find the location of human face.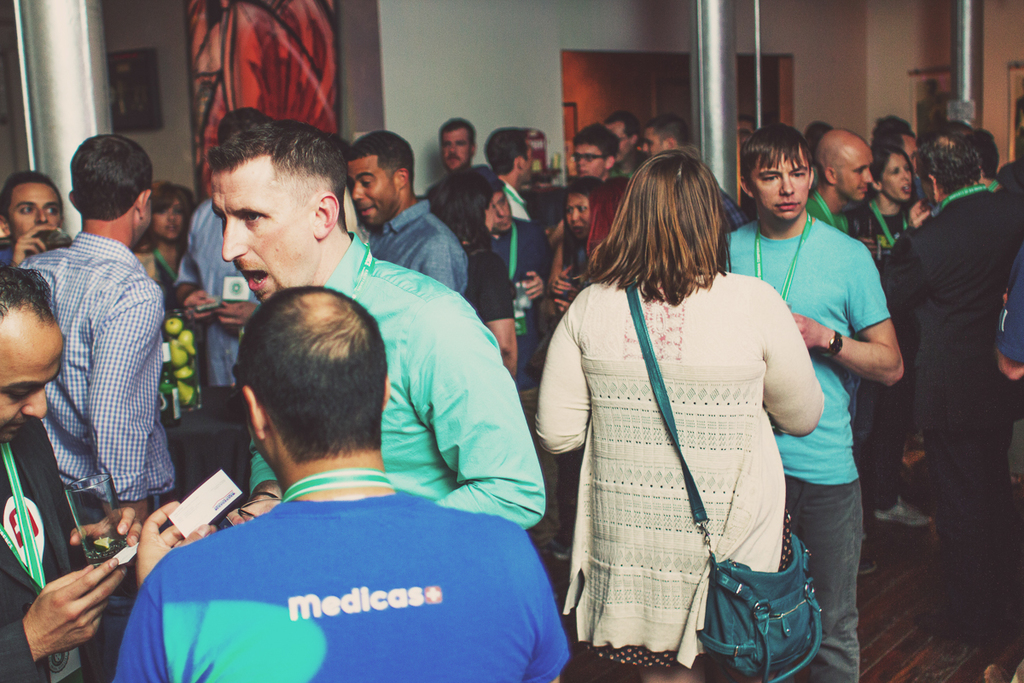
Location: Rect(210, 154, 323, 305).
